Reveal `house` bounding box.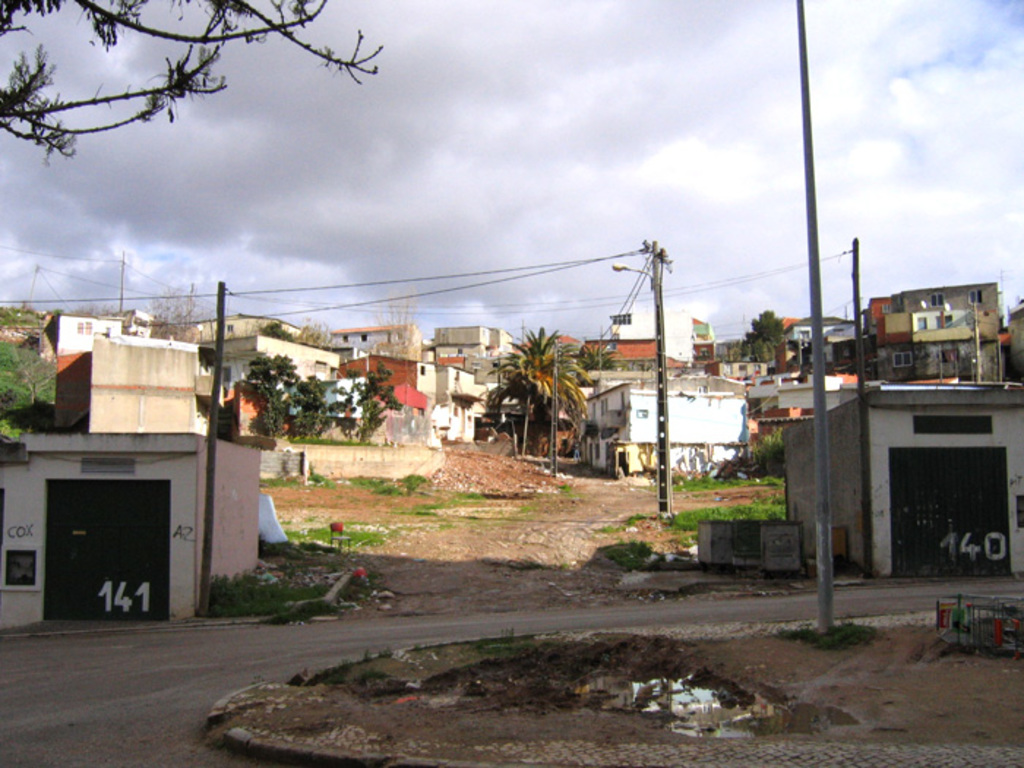
Revealed: 437 361 475 440.
